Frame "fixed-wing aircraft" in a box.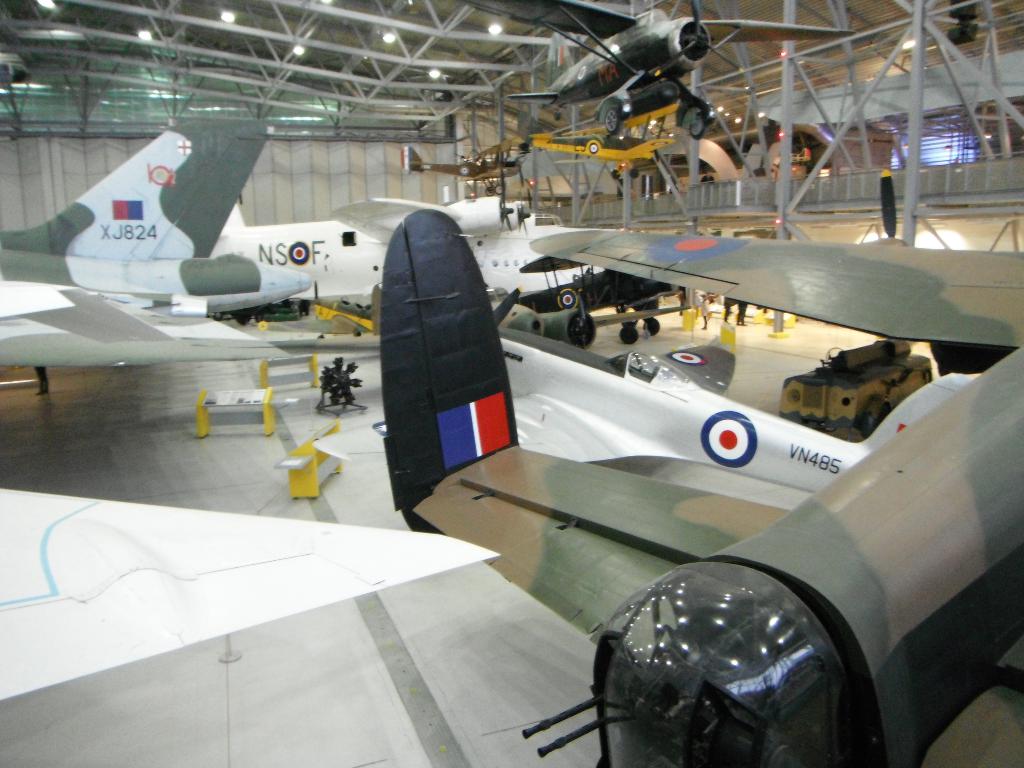
bbox=[376, 207, 1023, 767].
